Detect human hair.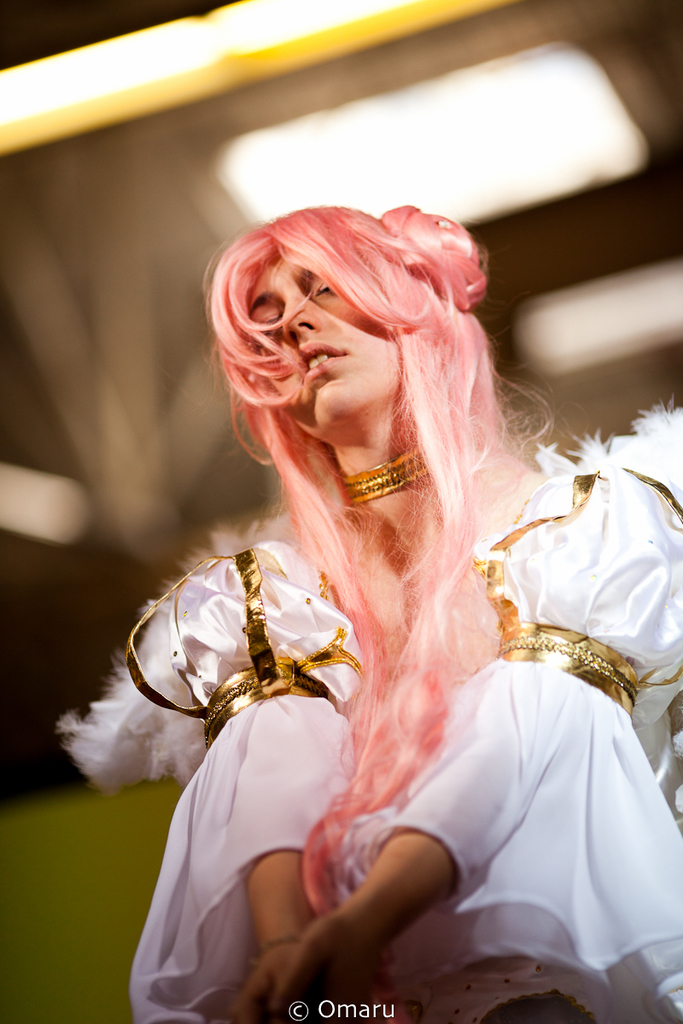
Detected at <bbox>204, 204, 556, 905</bbox>.
